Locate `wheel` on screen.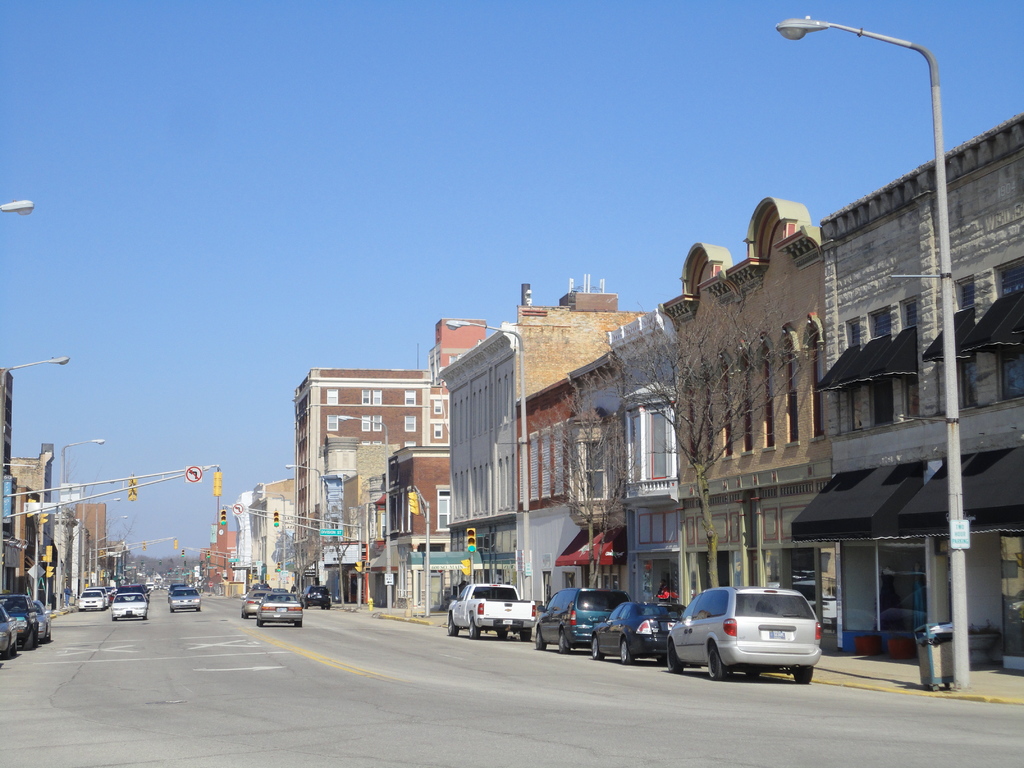
On screen at x1=1 y1=637 x2=10 y2=658.
